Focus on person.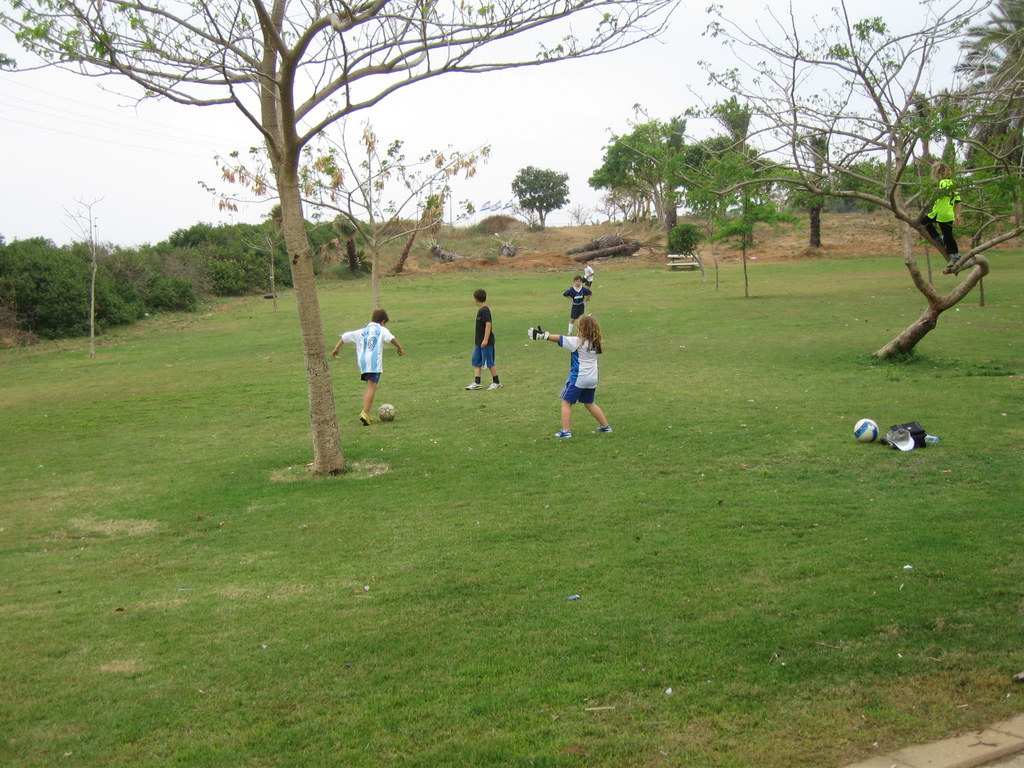
Focused at [x1=574, y1=261, x2=596, y2=290].
